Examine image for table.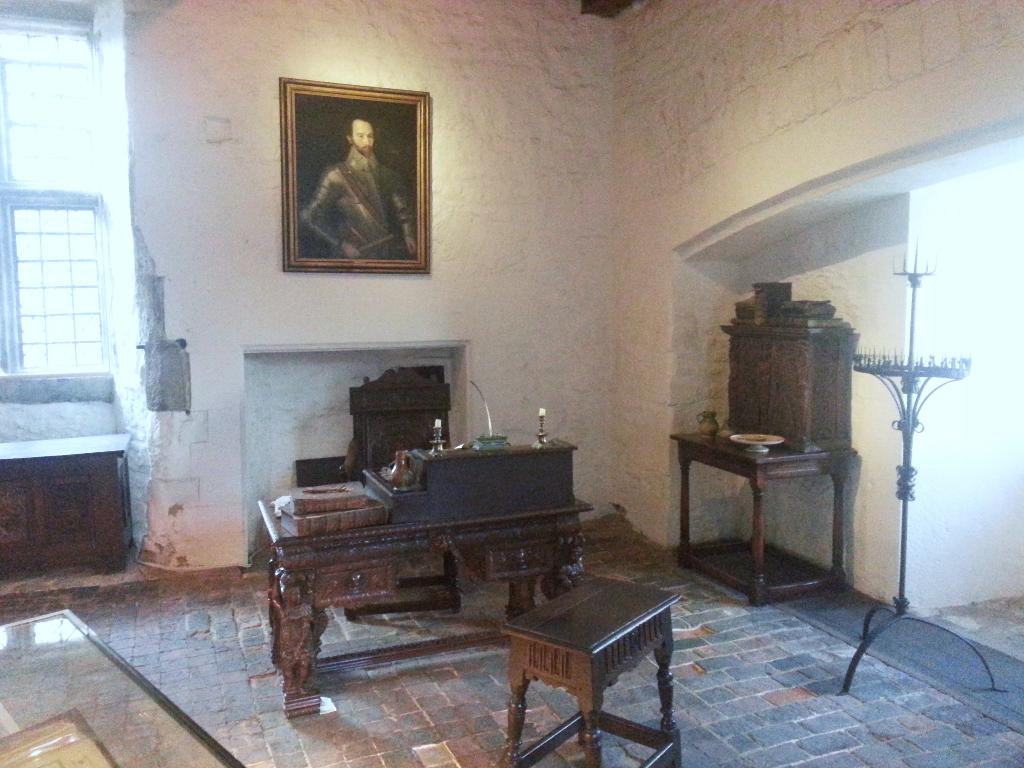
Examination result: region(257, 498, 595, 719).
